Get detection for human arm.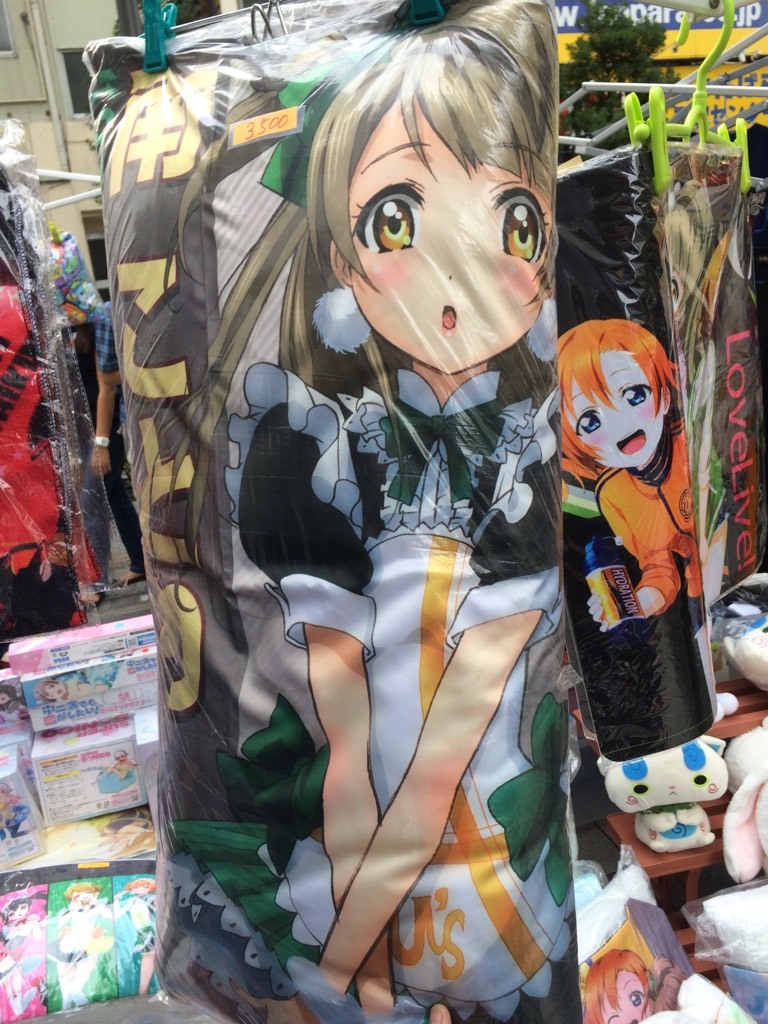
Detection: 579 480 689 633.
